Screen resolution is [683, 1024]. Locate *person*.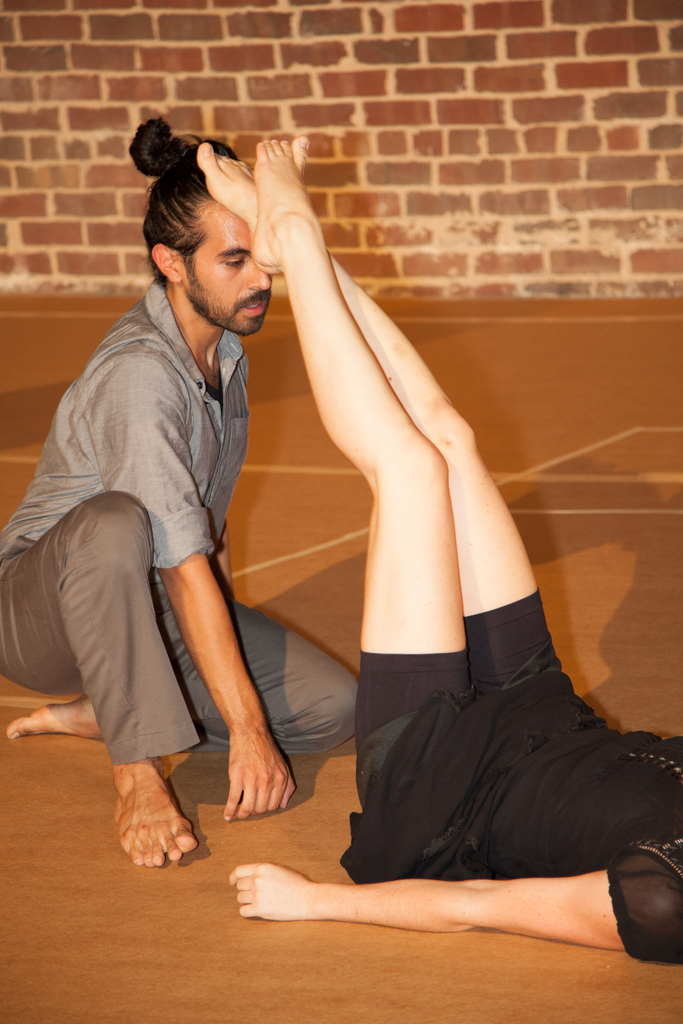
box=[25, 115, 338, 906].
